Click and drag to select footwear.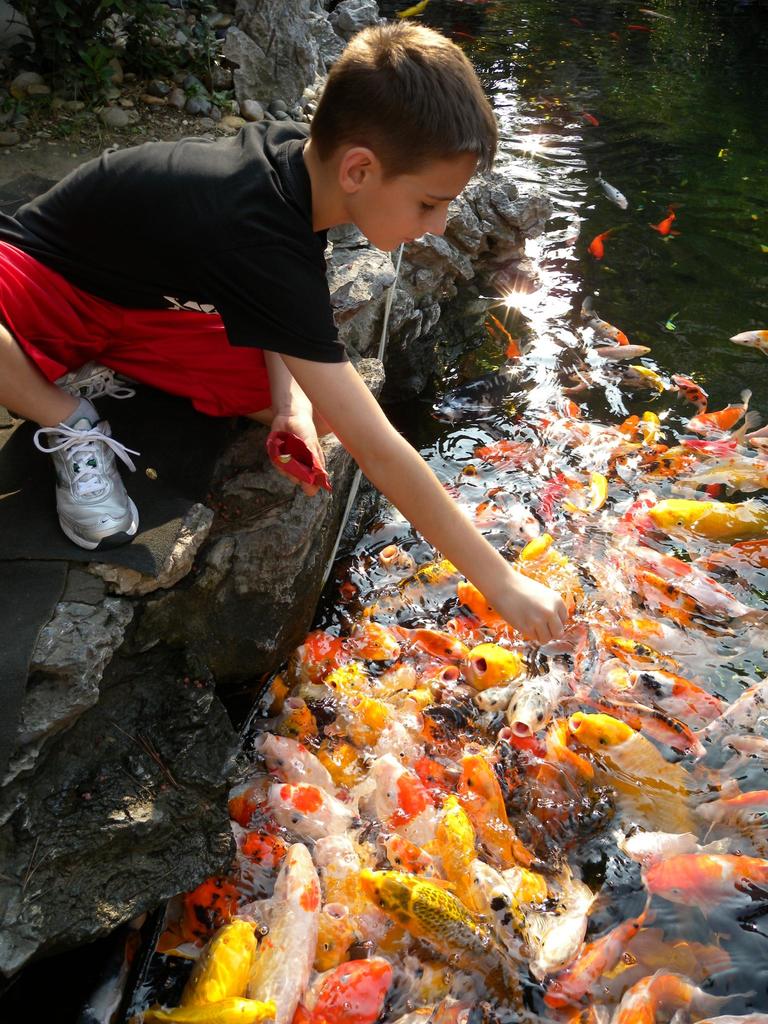
Selection: (25,395,148,553).
